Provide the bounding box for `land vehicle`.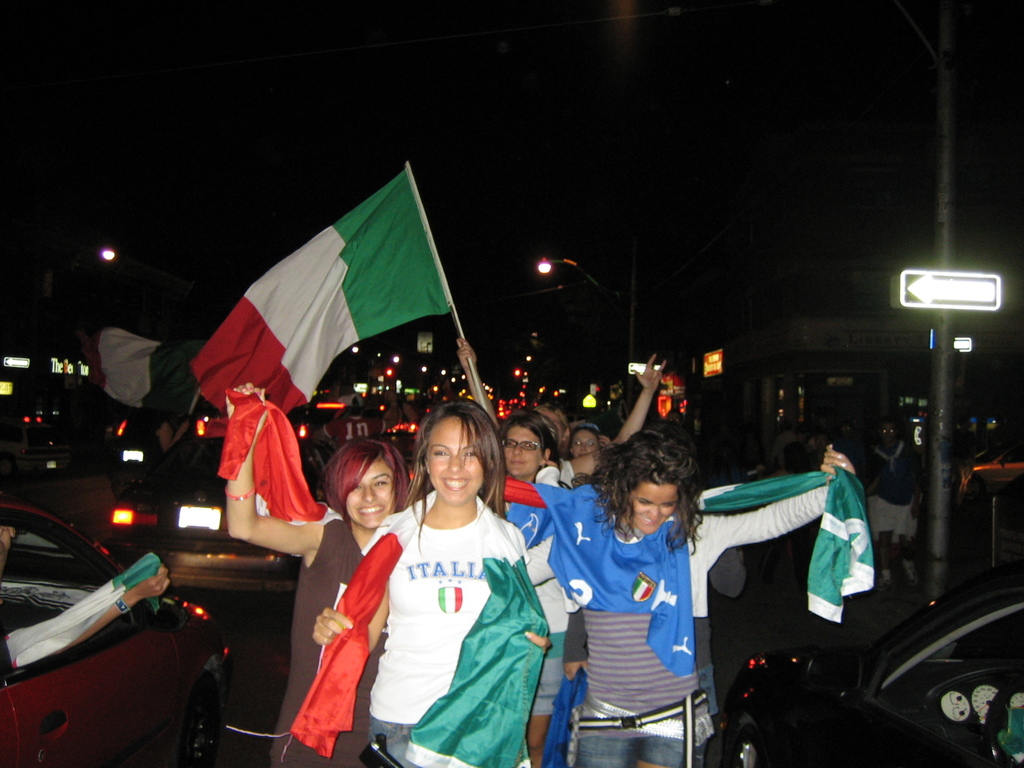
box=[14, 522, 241, 767].
